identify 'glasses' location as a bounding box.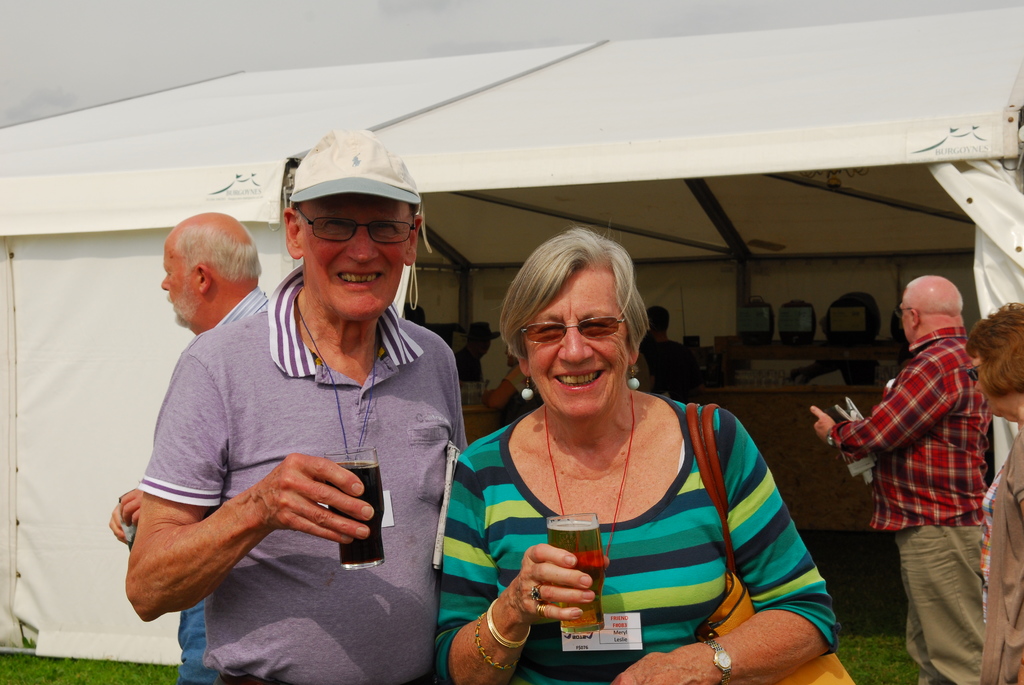
pyautogui.locateOnScreen(522, 317, 627, 344).
